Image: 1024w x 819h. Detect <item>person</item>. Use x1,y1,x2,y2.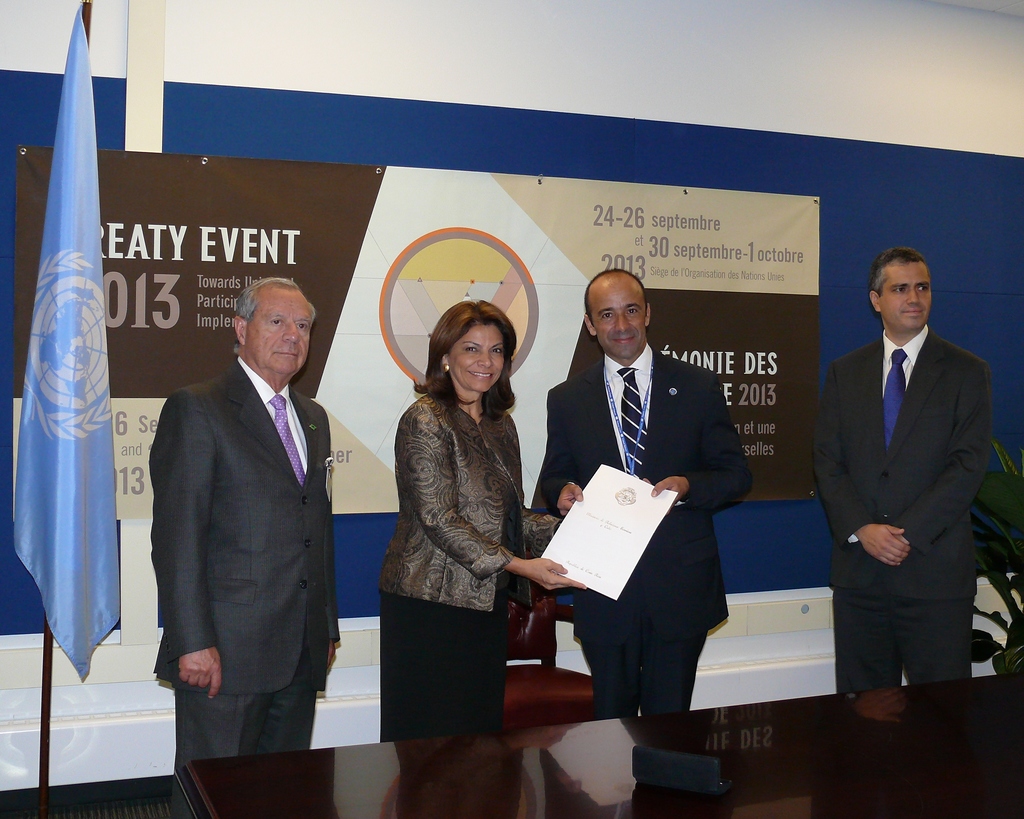
814,245,991,690.
